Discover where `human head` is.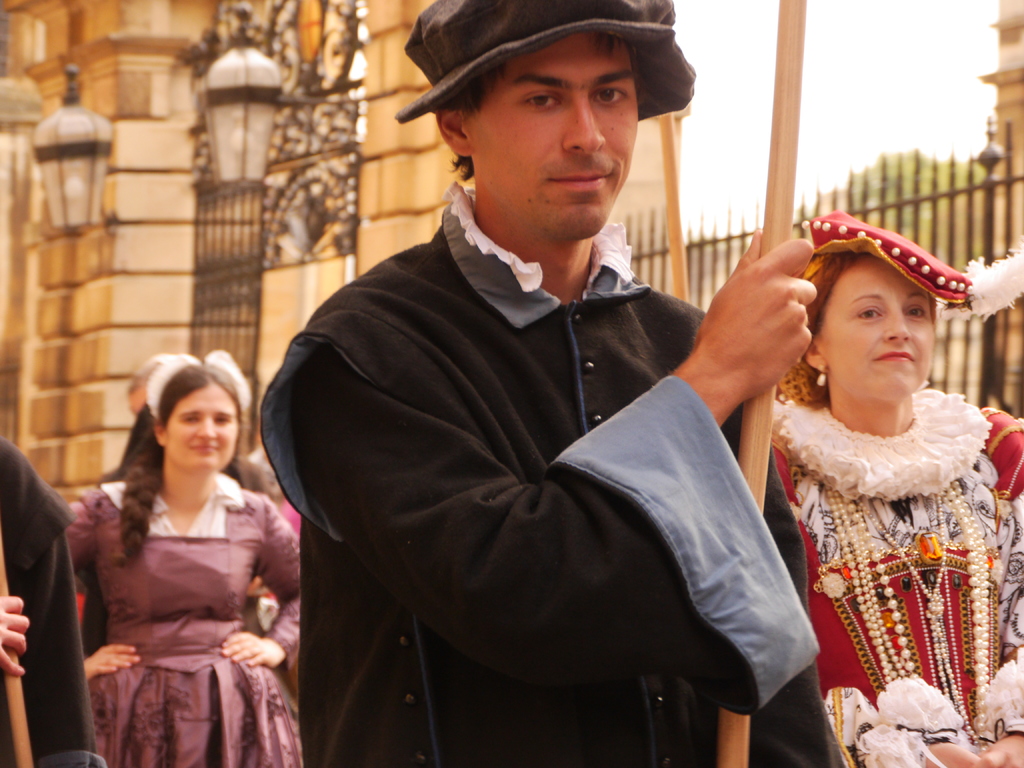
Discovered at BBox(153, 352, 242, 477).
